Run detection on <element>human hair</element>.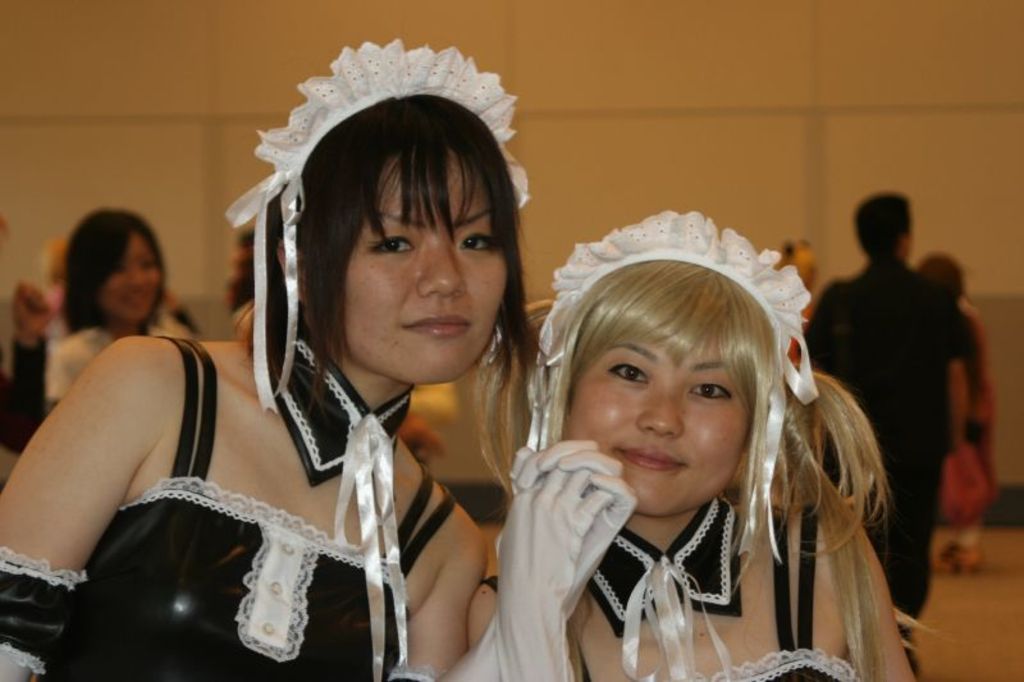
Result: {"x1": 61, "y1": 206, "x2": 170, "y2": 338}.
